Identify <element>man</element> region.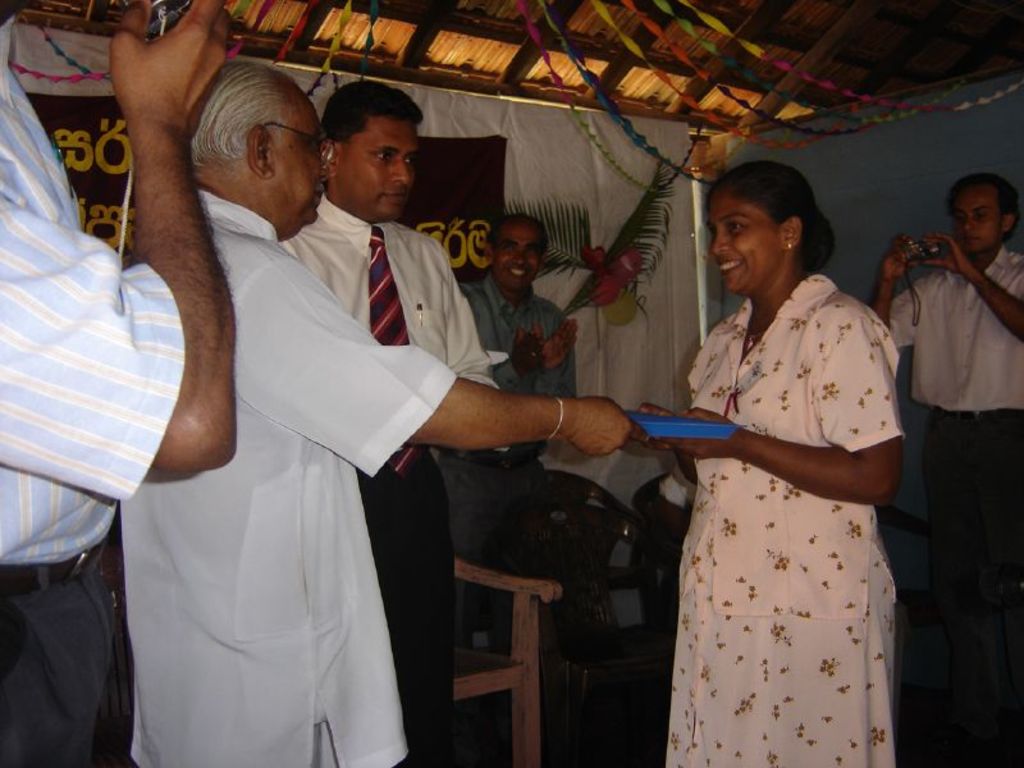
Region: [x1=428, y1=212, x2=641, y2=668].
